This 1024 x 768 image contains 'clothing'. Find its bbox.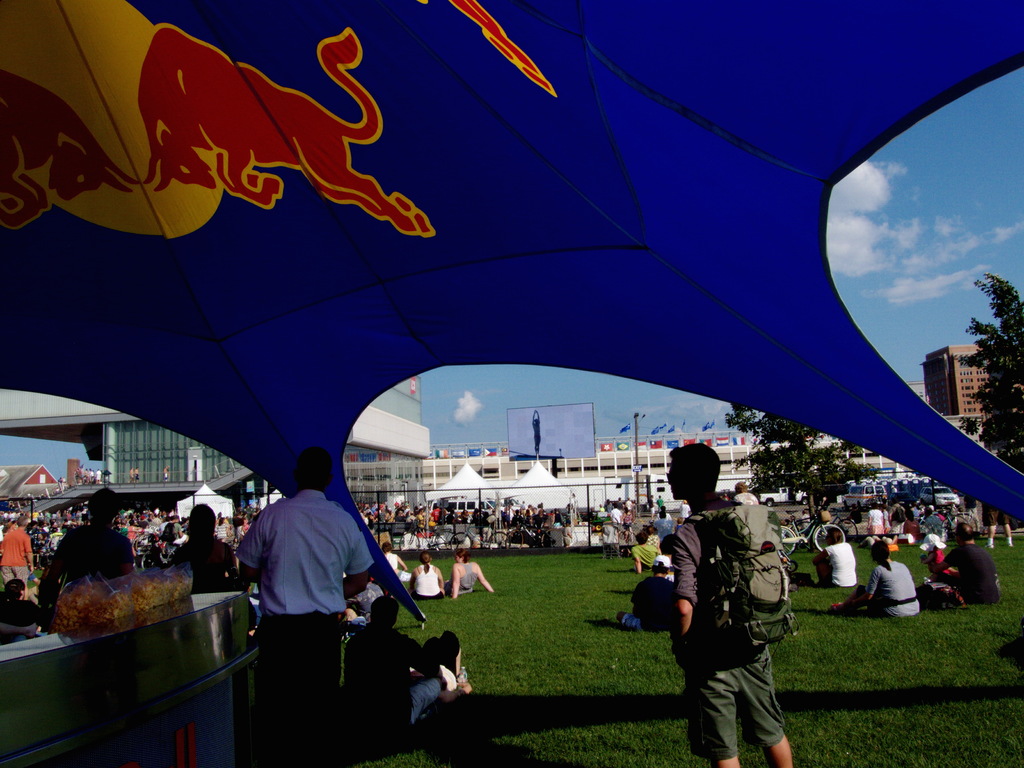
(left=671, top=498, right=790, bottom=764).
